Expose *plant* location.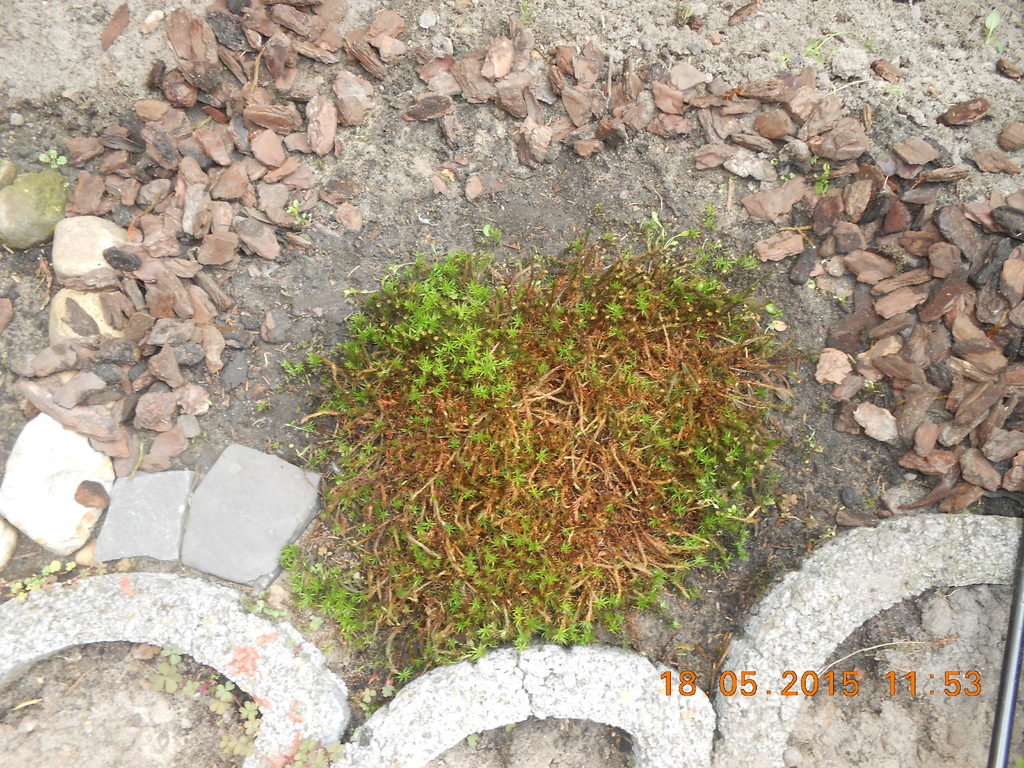
Exposed at (x1=810, y1=154, x2=820, y2=163).
